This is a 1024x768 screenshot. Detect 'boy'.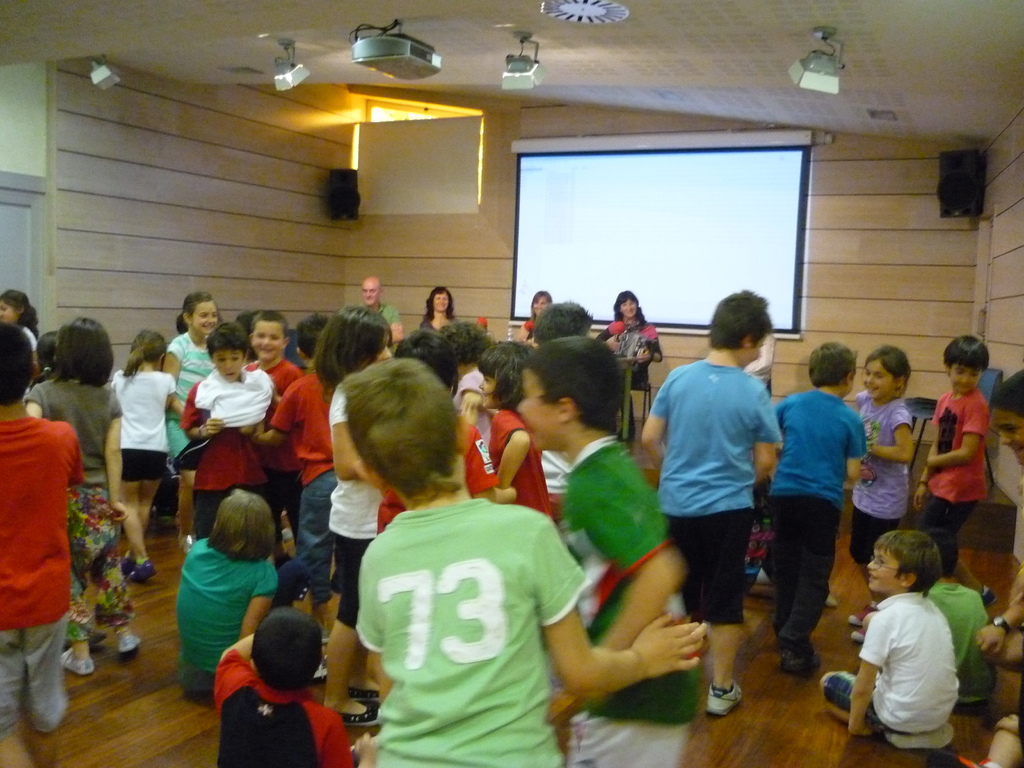
{"x1": 989, "y1": 367, "x2": 1023, "y2": 462}.
